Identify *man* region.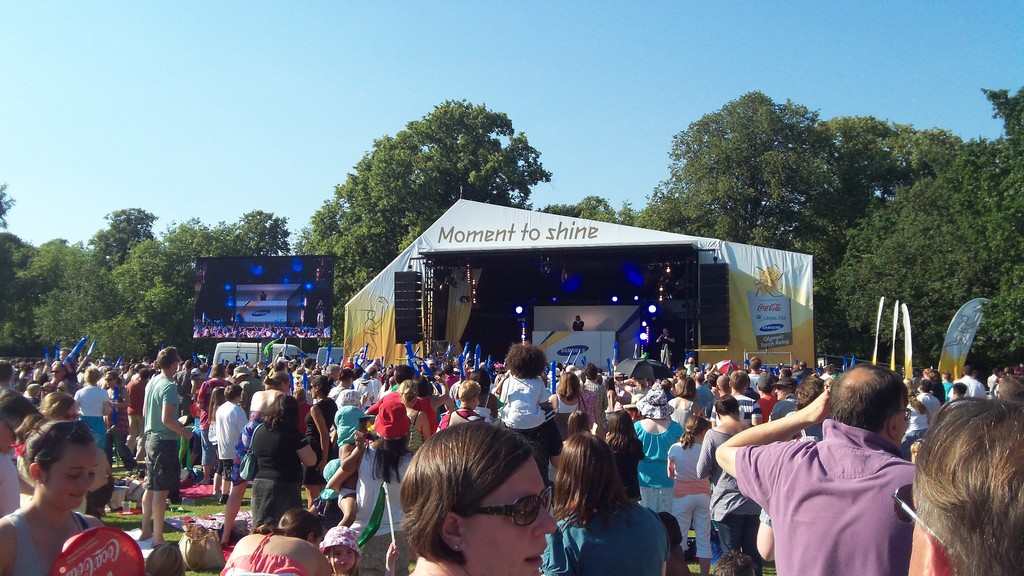
Region: box(134, 346, 198, 546).
